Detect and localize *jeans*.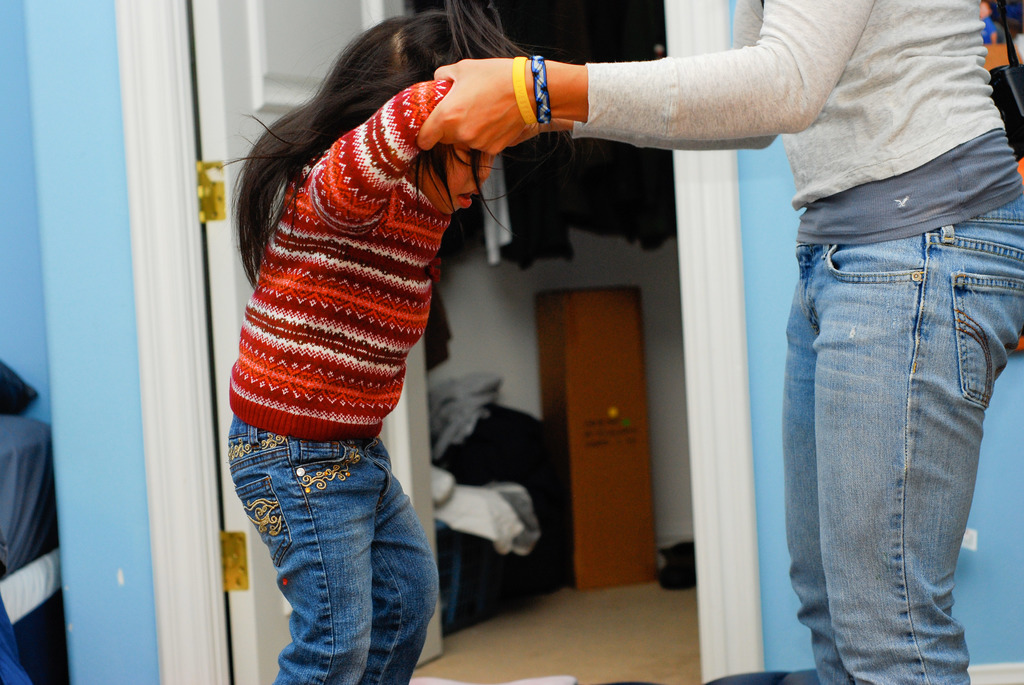
Localized at 237,425,438,684.
